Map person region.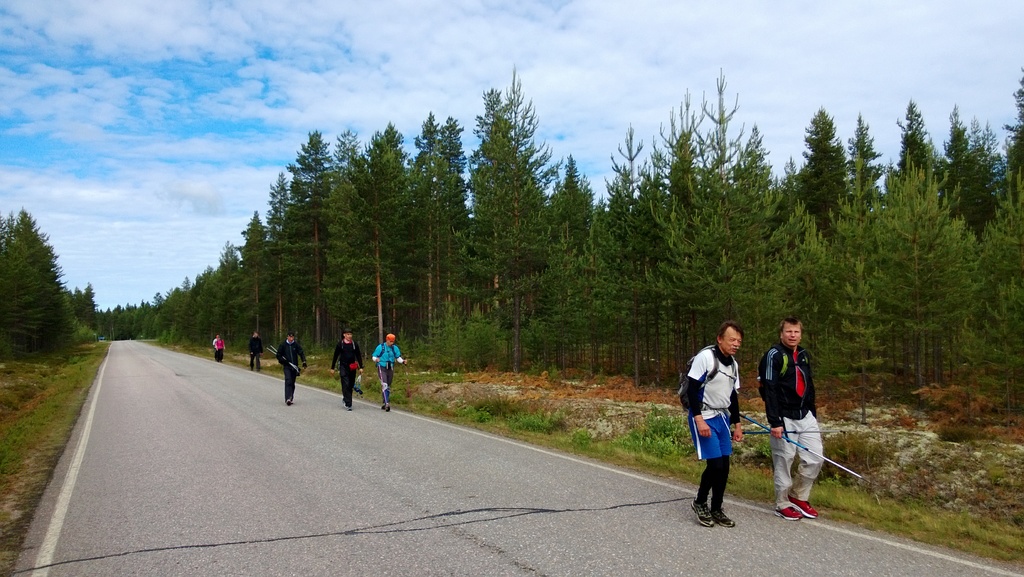
Mapped to {"left": 691, "top": 312, "right": 751, "bottom": 534}.
